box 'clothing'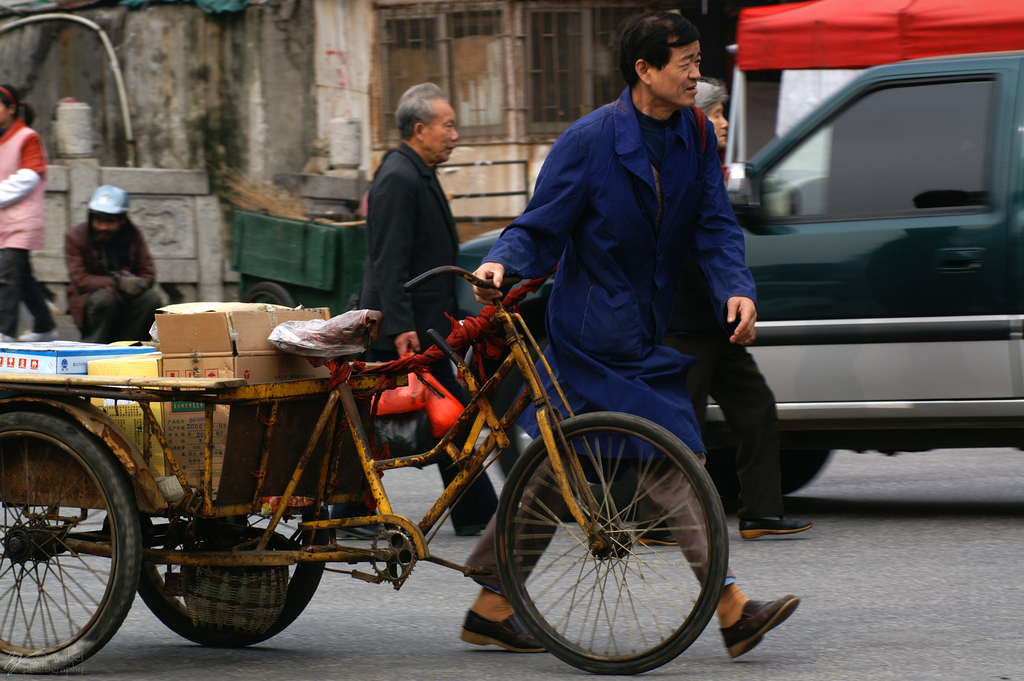
<region>482, 86, 753, 452</region>
